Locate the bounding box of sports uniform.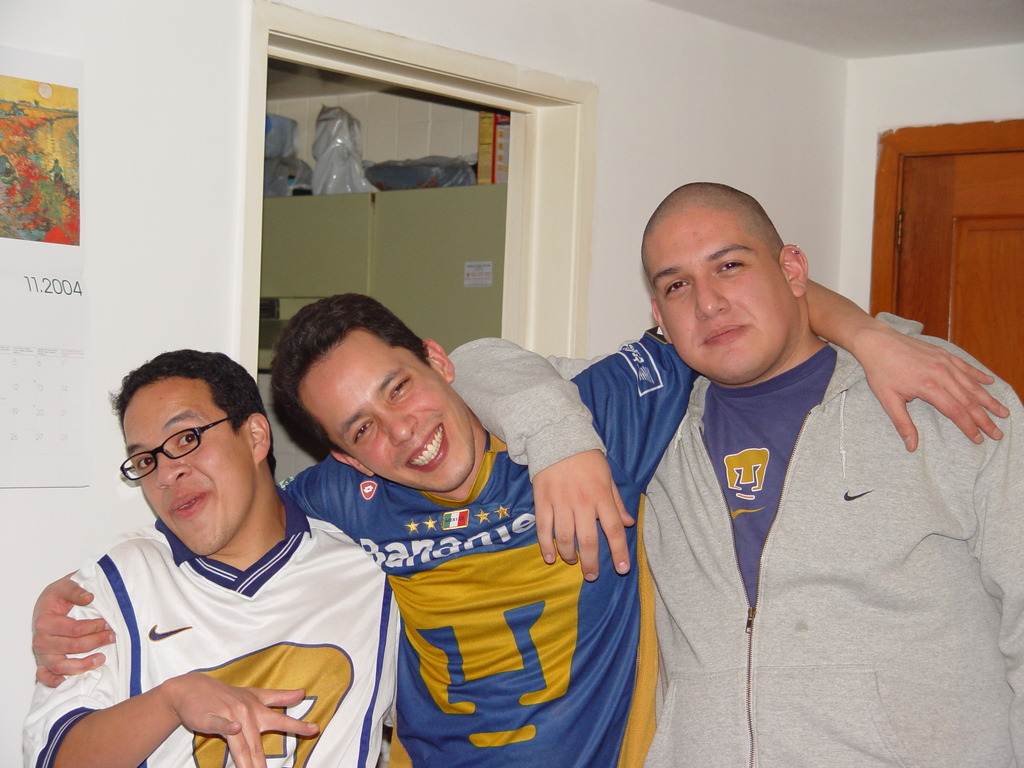
Bounding box: [447, 331, 1023, 764].
